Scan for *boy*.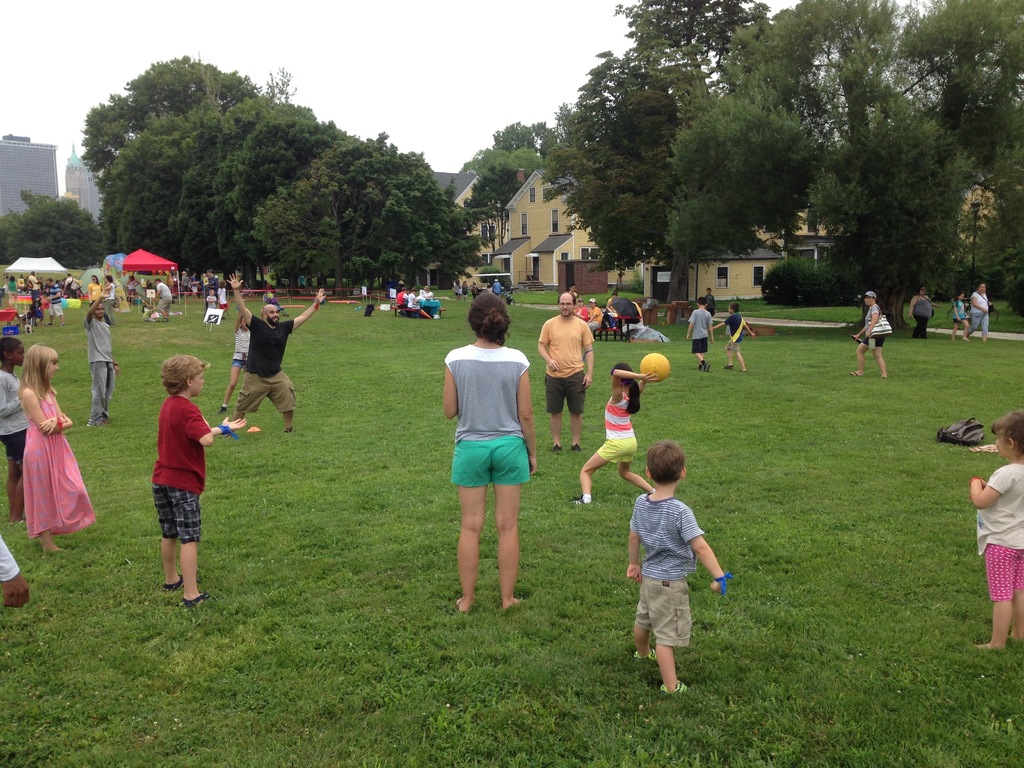
Scan result: 685,297,714,372.
